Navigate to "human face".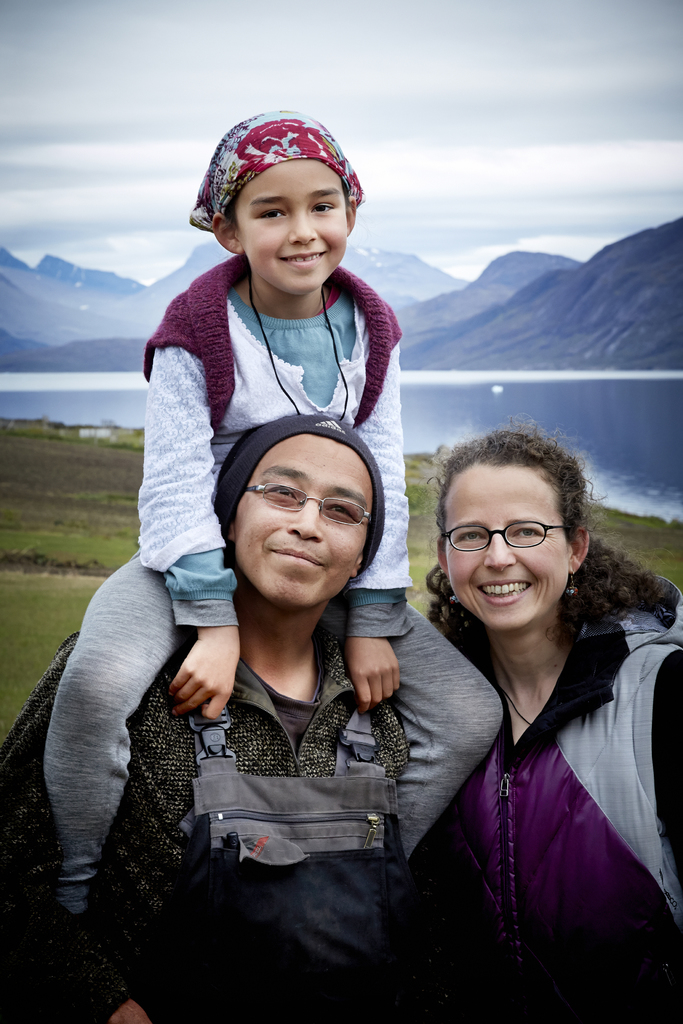
Navigation target: detection(442, 463, 566, 627).
